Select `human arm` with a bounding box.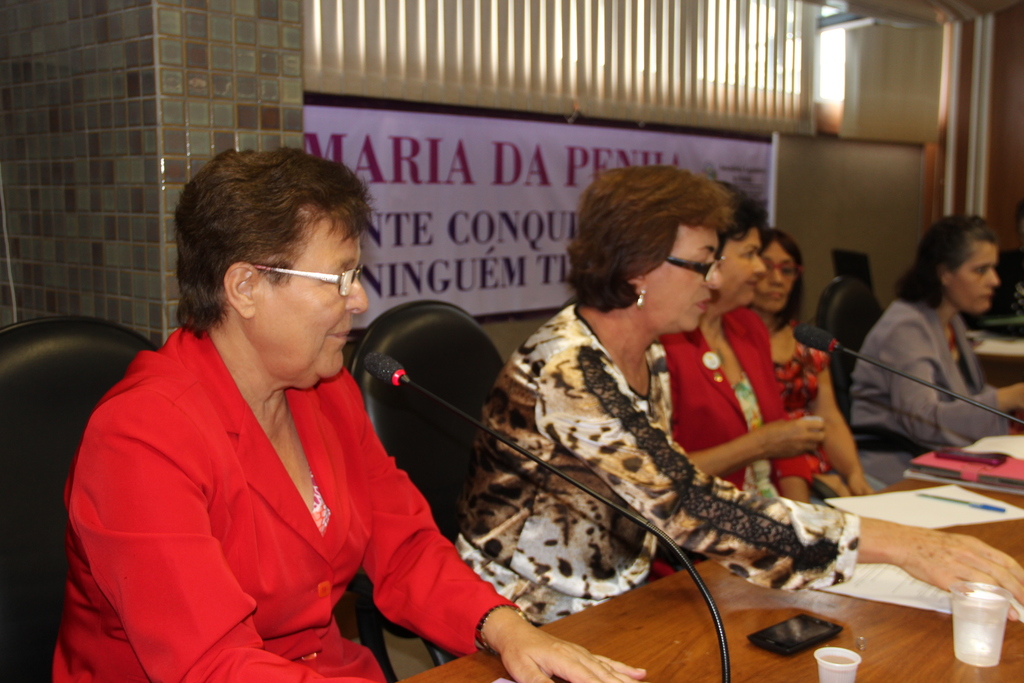
886,322,1023,446.
